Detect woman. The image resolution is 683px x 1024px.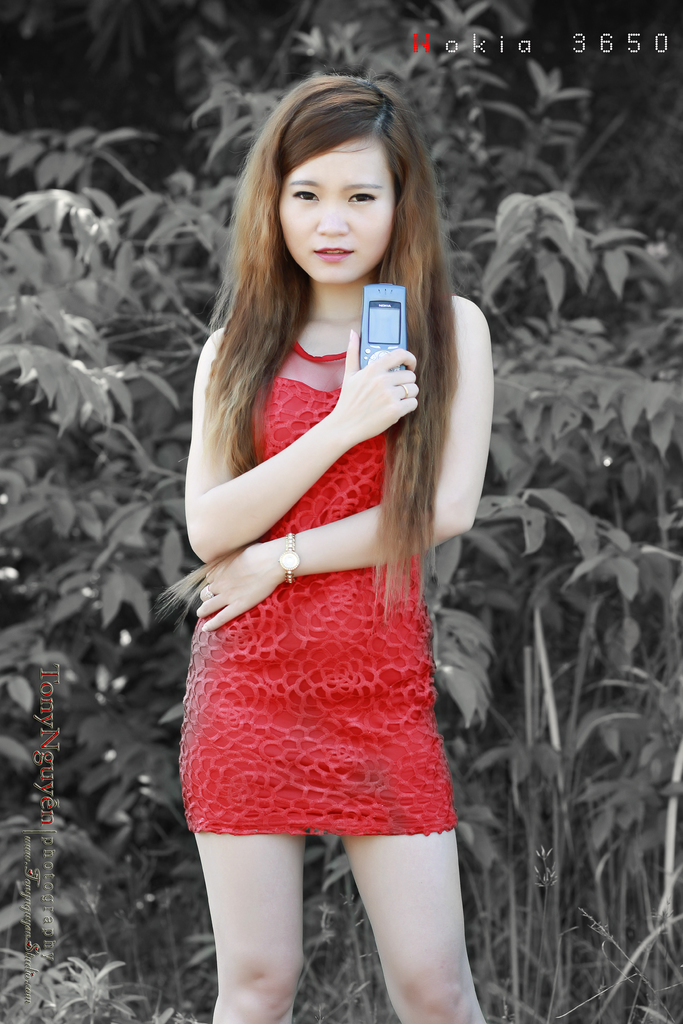
<bbox>149, 91, 524, 1000</bbox>.
